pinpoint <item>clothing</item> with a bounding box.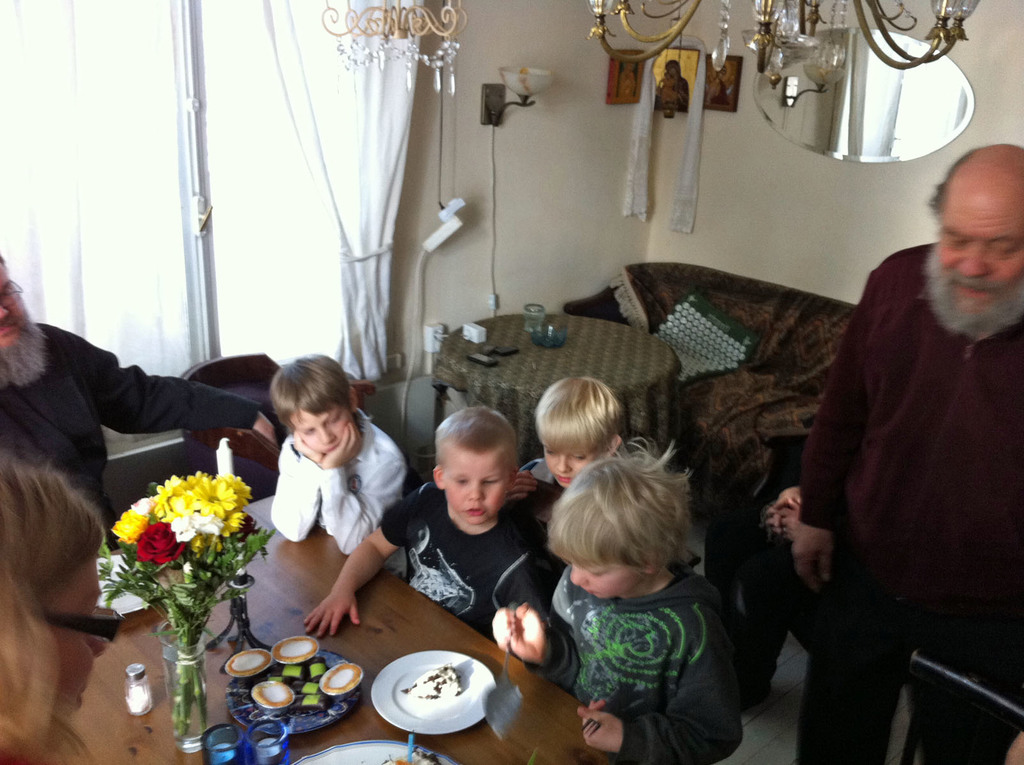
[x1=527, y1=548, x2=758, y2=744].
